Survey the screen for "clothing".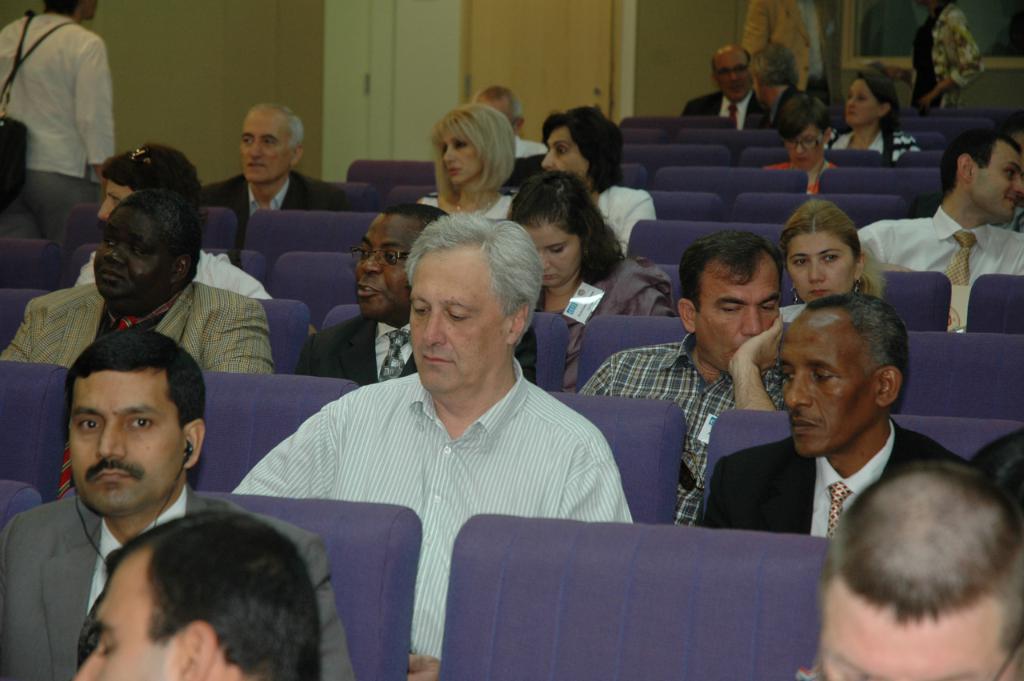
Survey found: {"x1": 854, "y1": 205, "x2": 1023, "y2": 297}.
